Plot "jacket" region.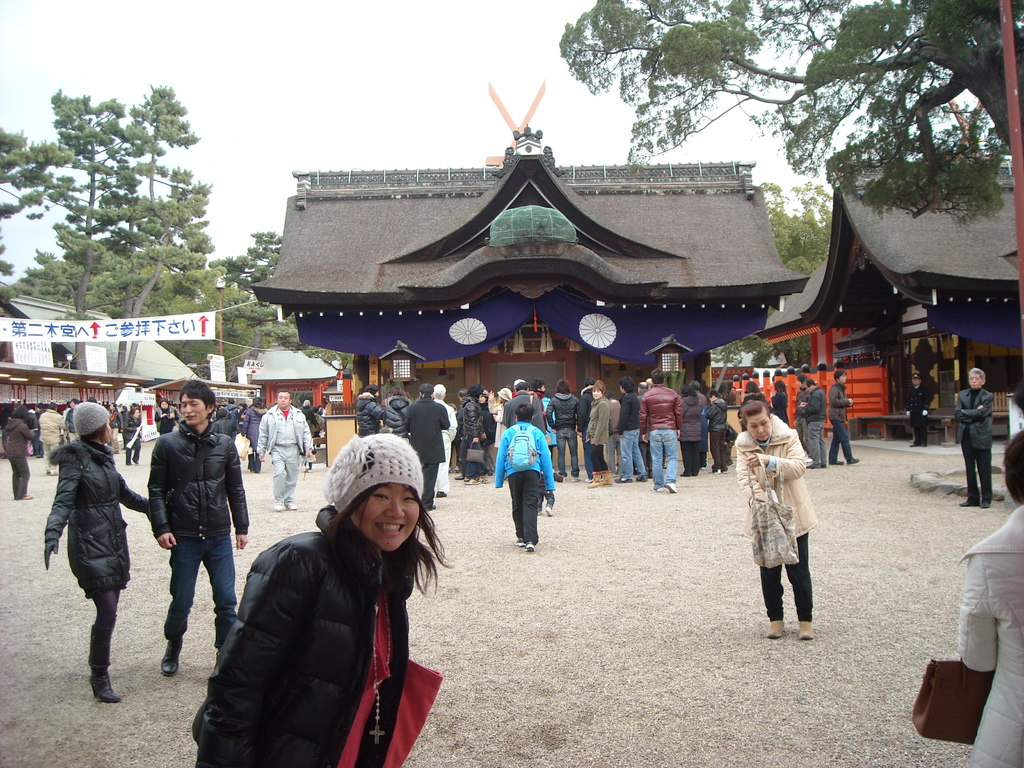
Plotted at {"left": 214, "top": 415, "right": 231, "bottom": 438}.
